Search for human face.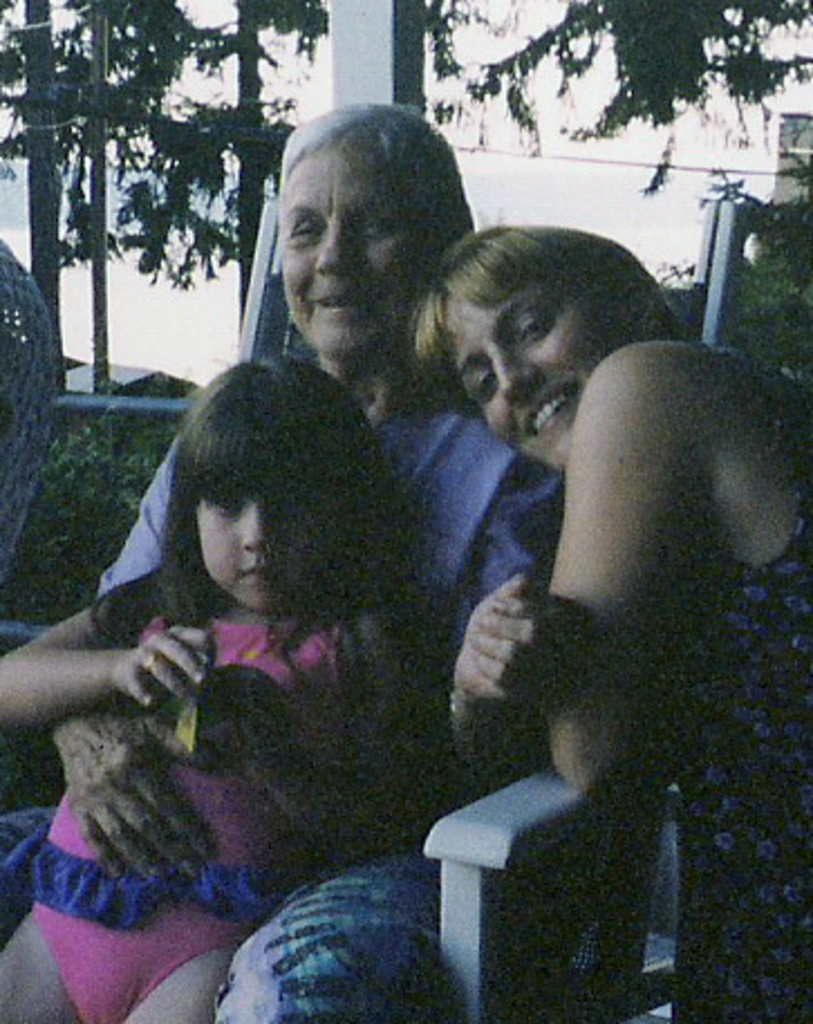
Found at box(448, 291, 618, 475).
